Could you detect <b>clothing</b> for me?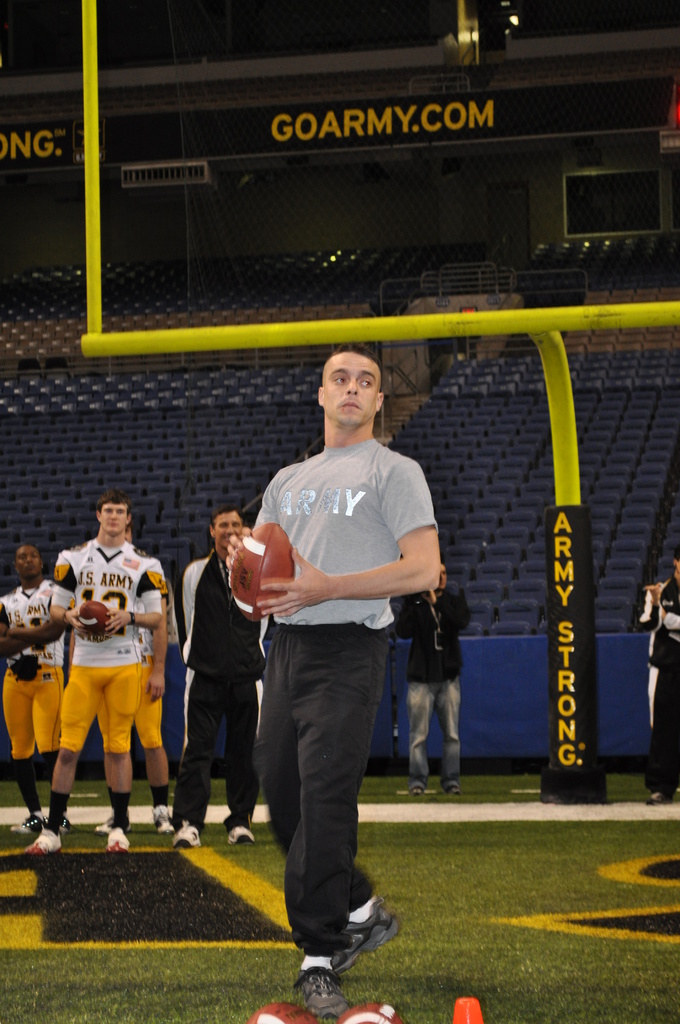
Detection result: x1=133 y1=564 x2=177 y2=752.
